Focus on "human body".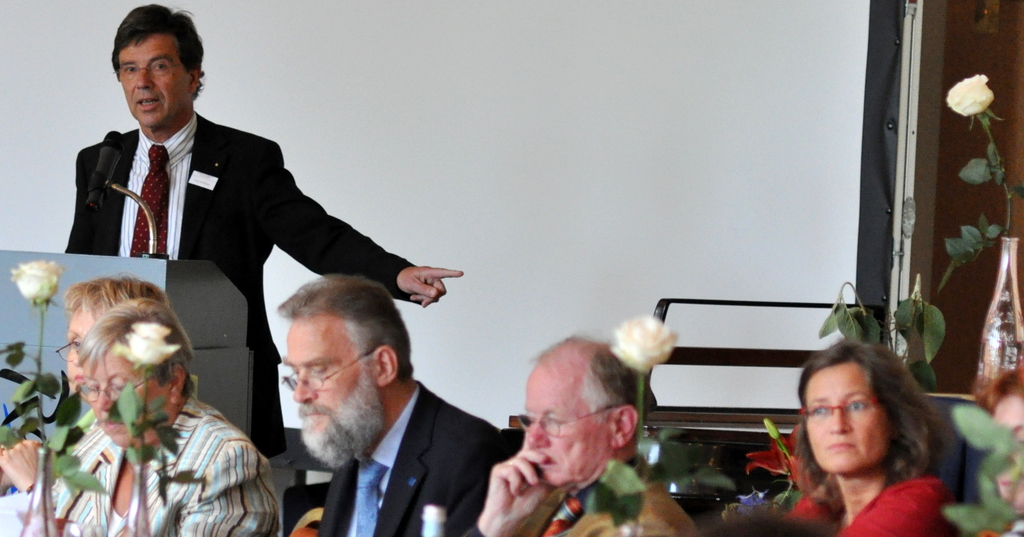
Focused at [760, 359, 948, 536].
